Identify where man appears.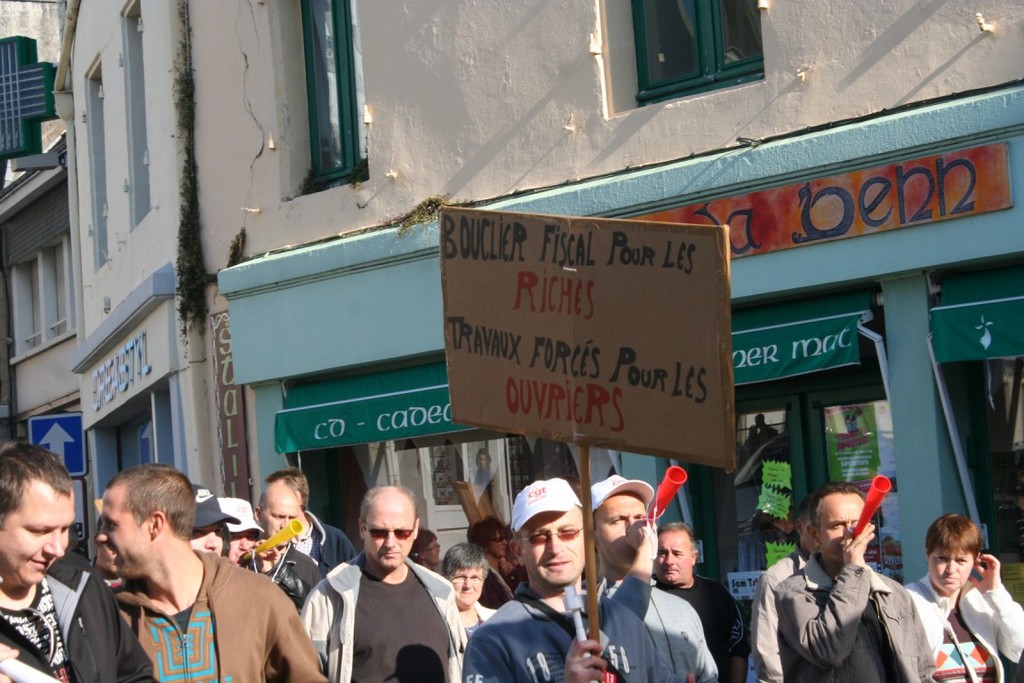
Appears at detection(772, 480, 940, 682).
